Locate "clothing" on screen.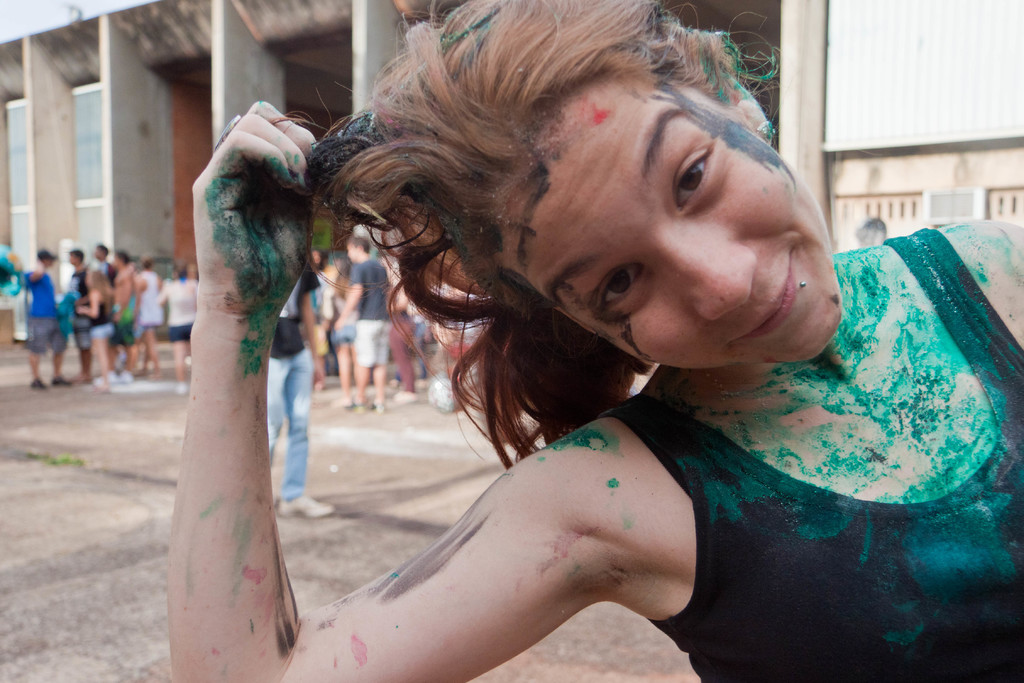
On screen at l=143, t=272, r=168, b=325.
